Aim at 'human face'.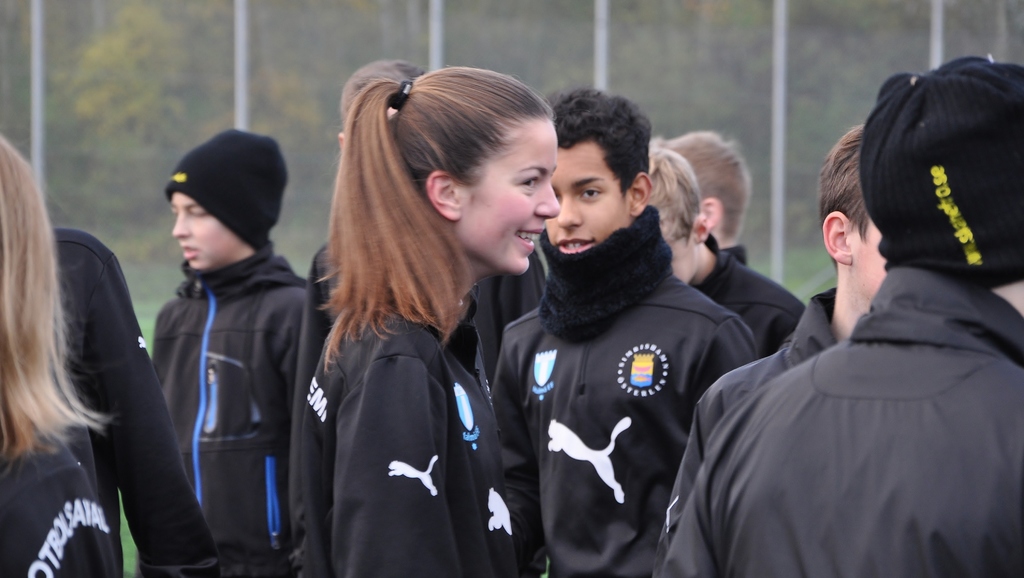
Aimed at [546,141,630,252].
